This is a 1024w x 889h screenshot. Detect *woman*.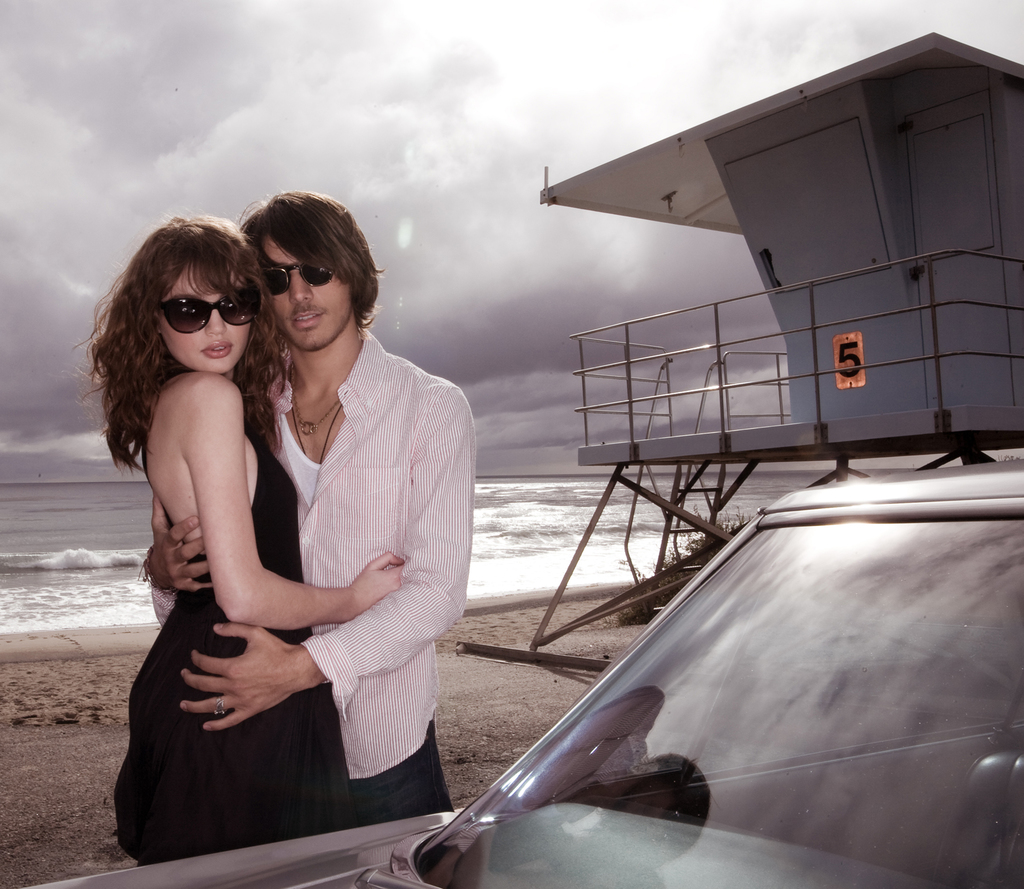
pyautogui.locateOnScreen(74, 210, 413, 869).
